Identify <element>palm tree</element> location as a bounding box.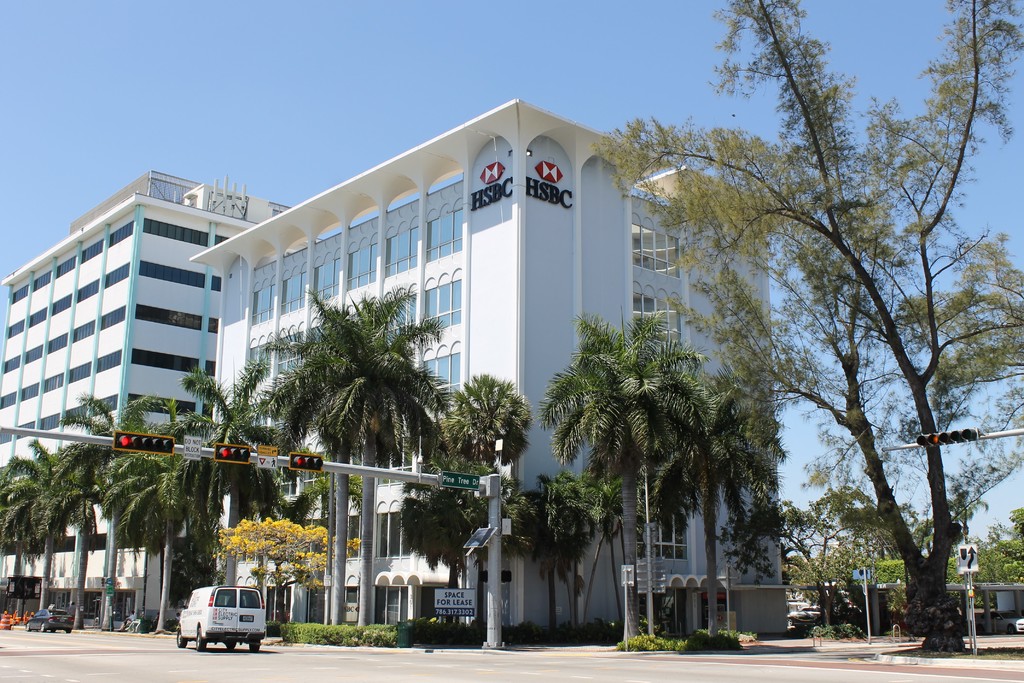
(x1=115, y1=410, x2=186, y2=620).
